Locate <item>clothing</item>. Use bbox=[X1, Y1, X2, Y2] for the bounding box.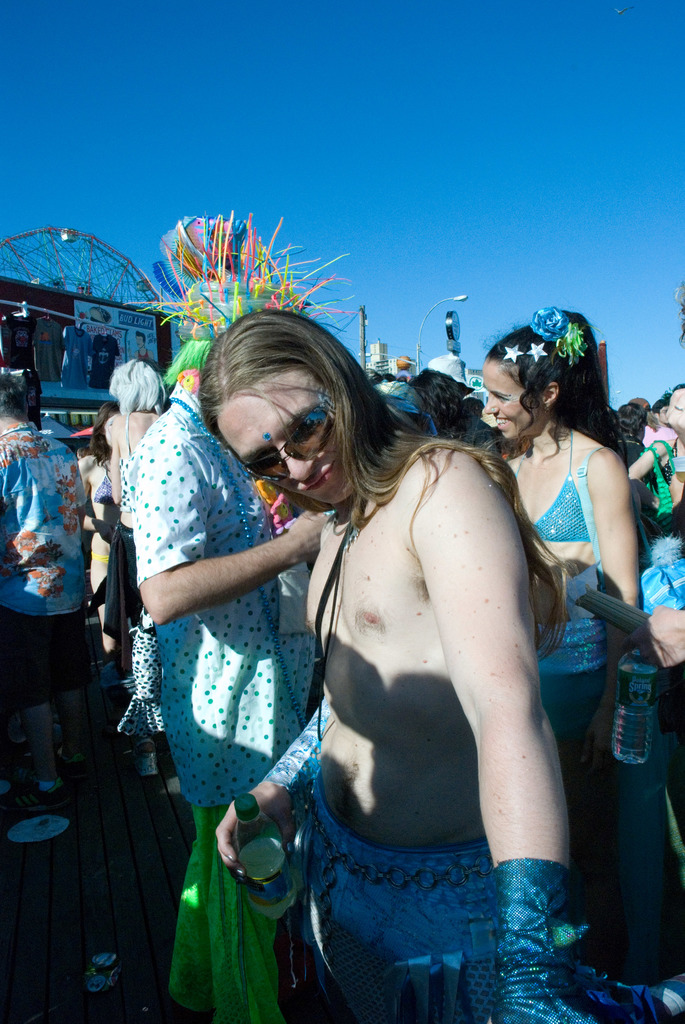
bbox=[7, 399, 104, 792].
